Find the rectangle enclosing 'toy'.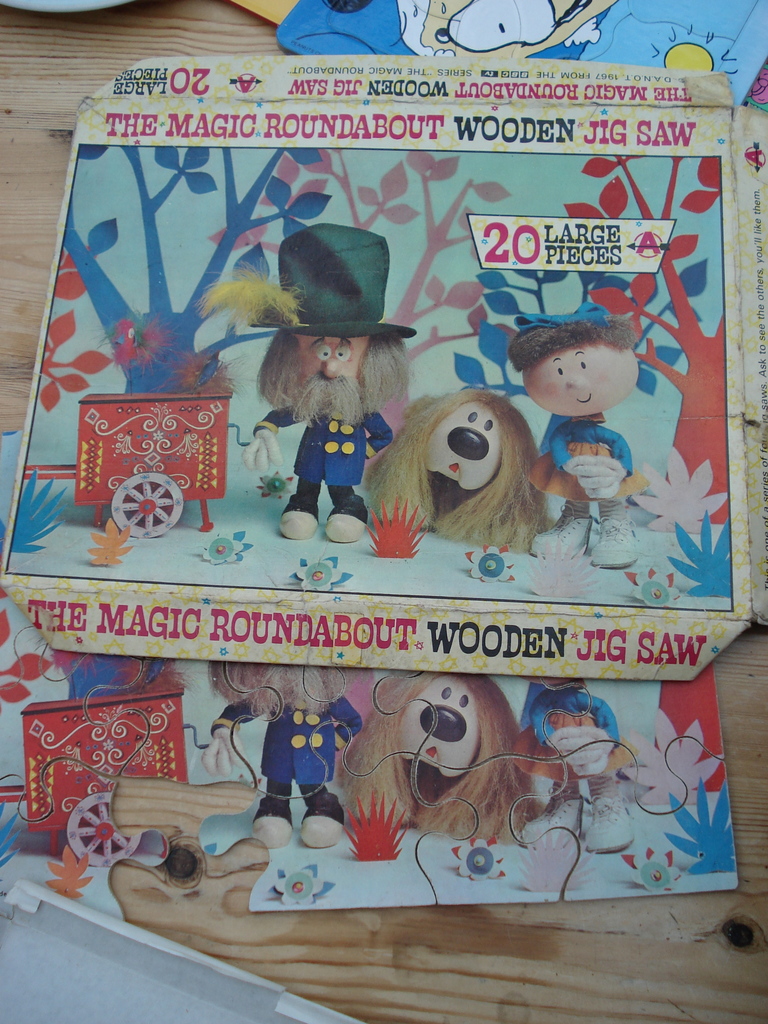
bbox=(484, 668, 638, 860).
